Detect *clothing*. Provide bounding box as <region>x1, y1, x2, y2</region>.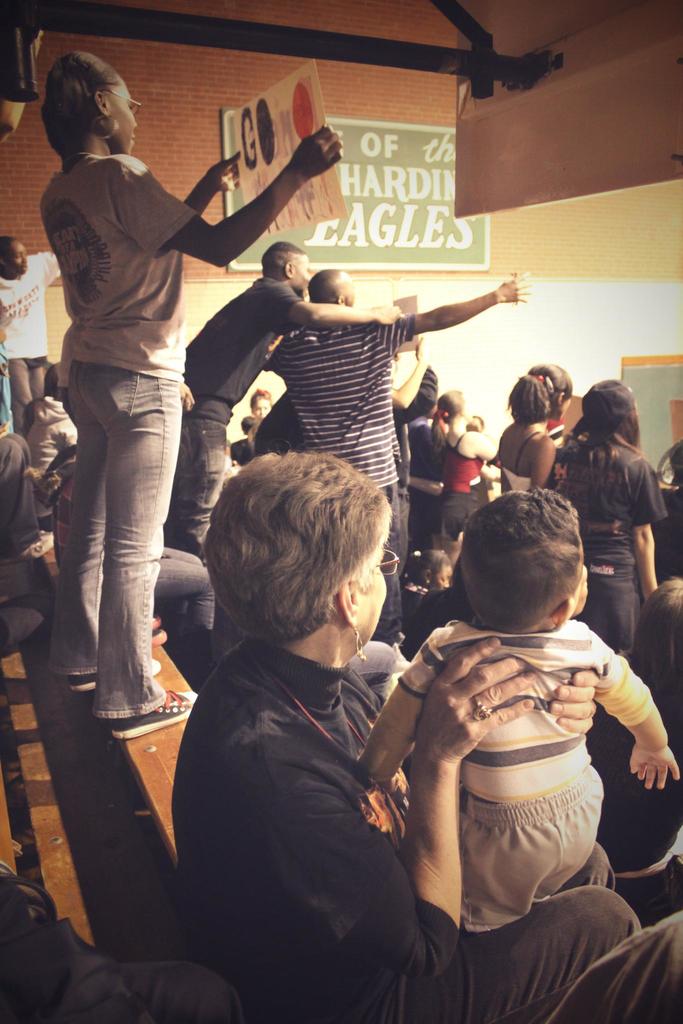
<region>165, 539, 447, 1007</region>.
